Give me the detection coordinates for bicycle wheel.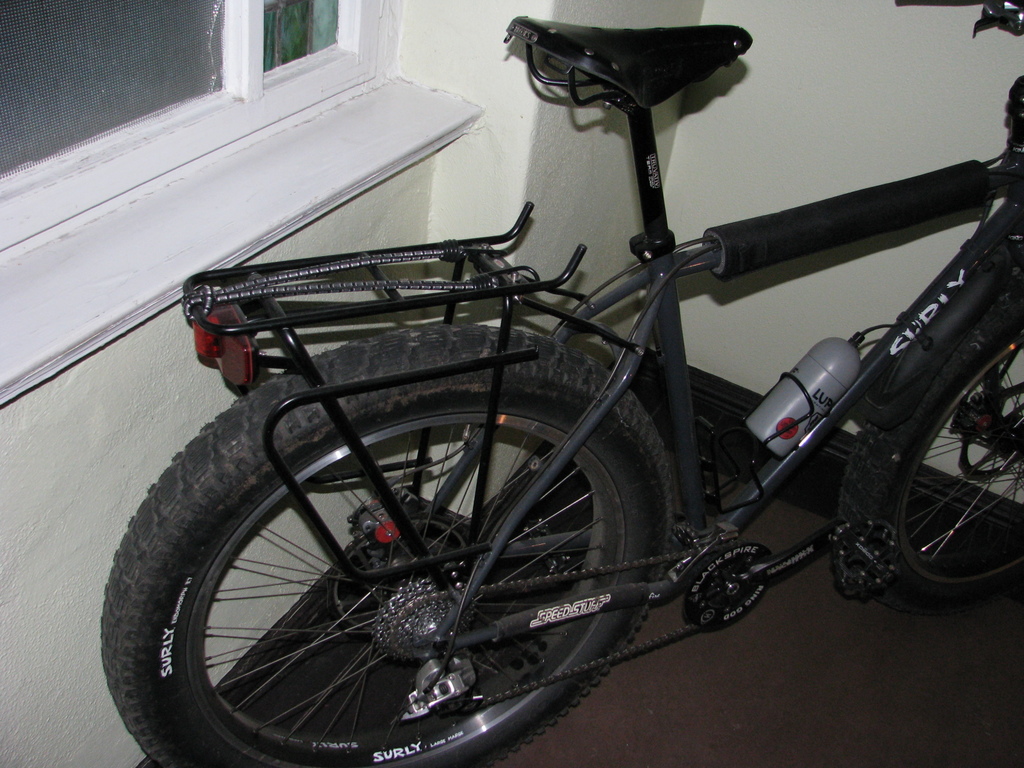
[left=837, top=267, right=1023, bottom=616].
